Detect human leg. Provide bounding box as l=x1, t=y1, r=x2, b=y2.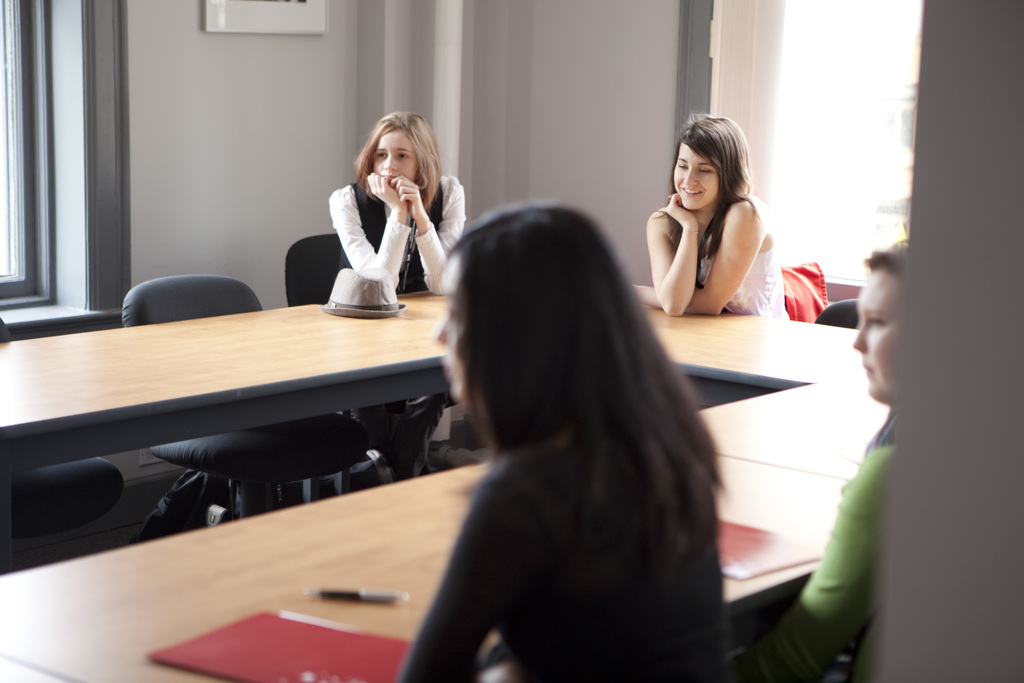
l=392, t=395, r=450, b=474.
